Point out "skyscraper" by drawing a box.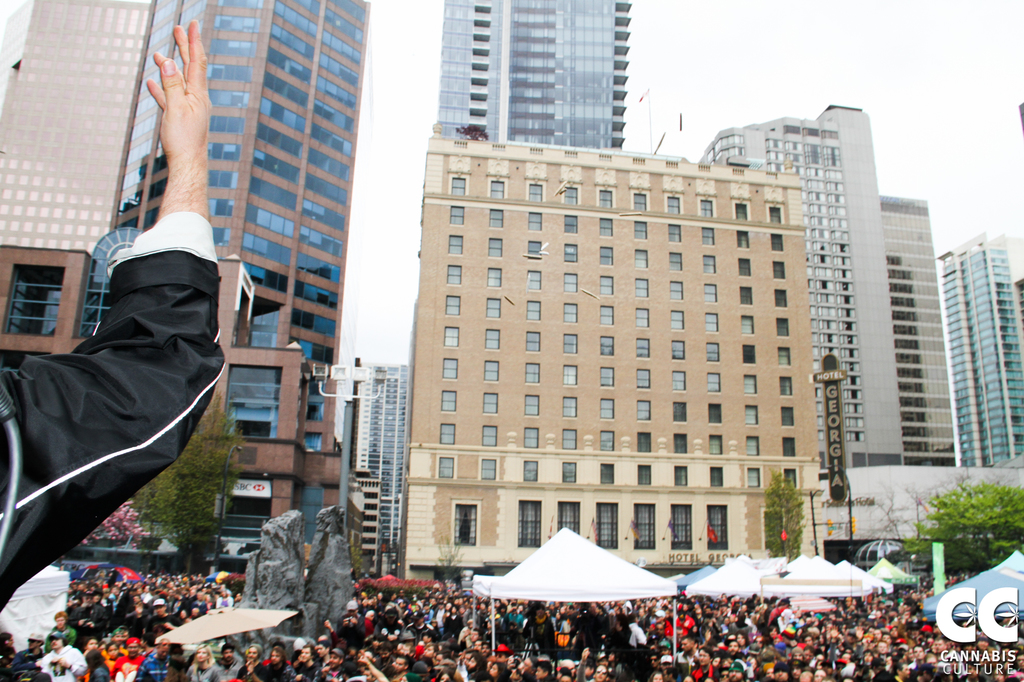
<region>113, 0, 364, 550</region>.
